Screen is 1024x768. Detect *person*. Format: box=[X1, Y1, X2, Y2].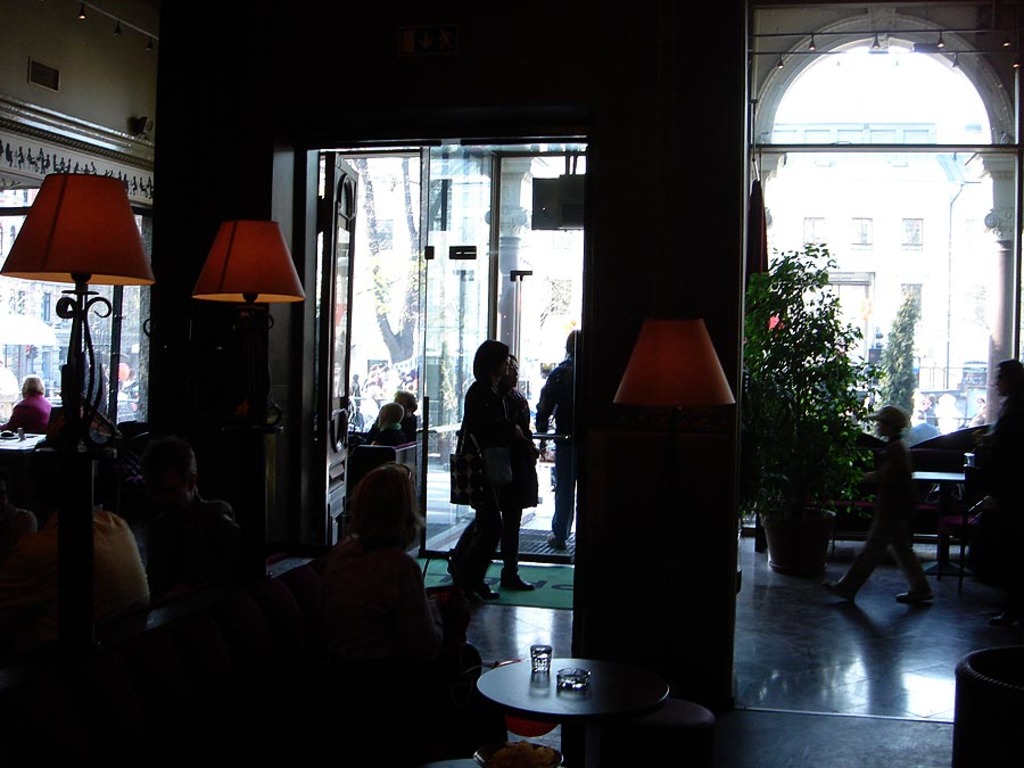
box=[0, 372, 53, 432].
